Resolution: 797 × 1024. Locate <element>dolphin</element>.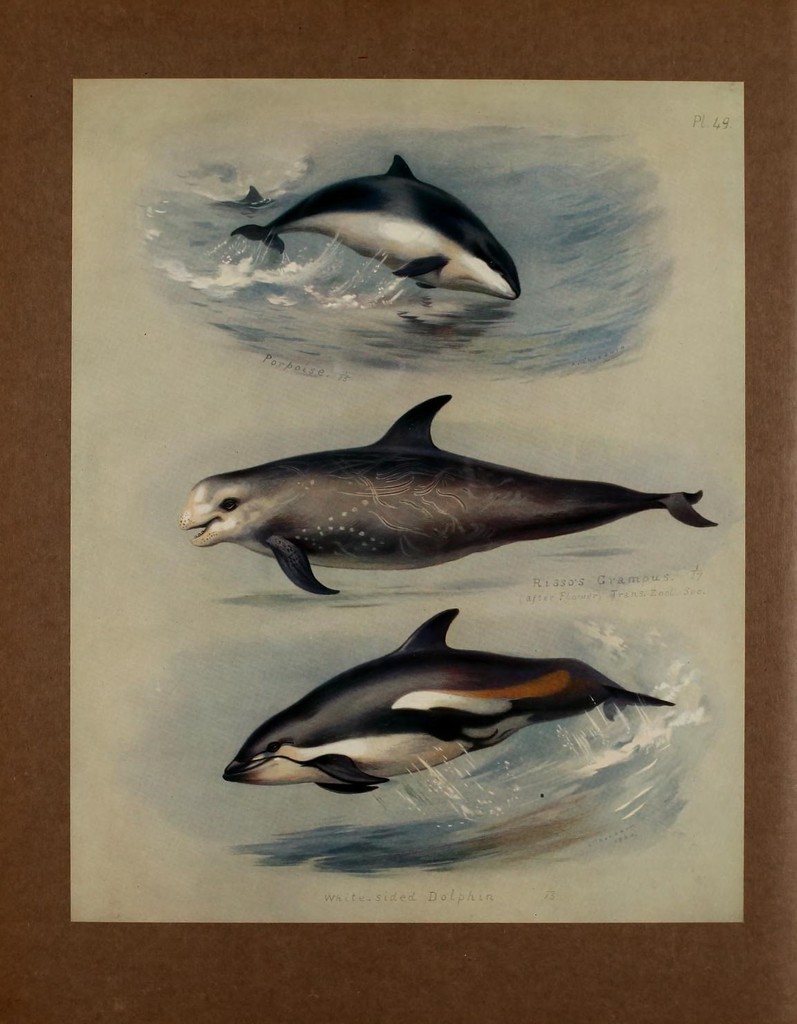
{"left": 220, "top": 607, "right": 672, "bottom": 802}.
